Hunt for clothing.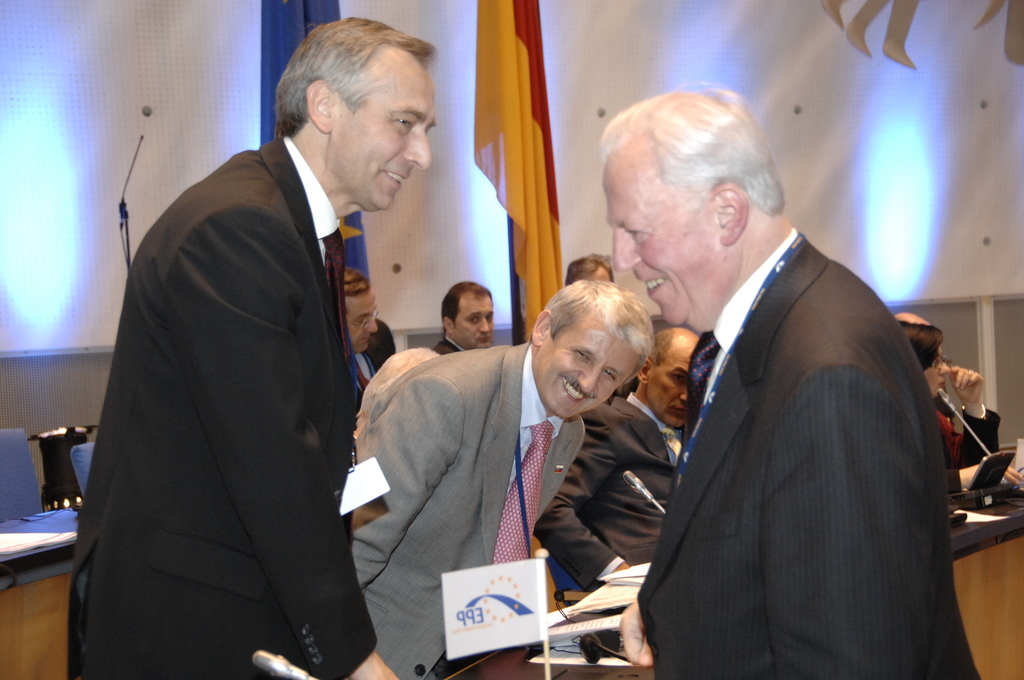
Hunted down at (343, 338, 591, 679).
